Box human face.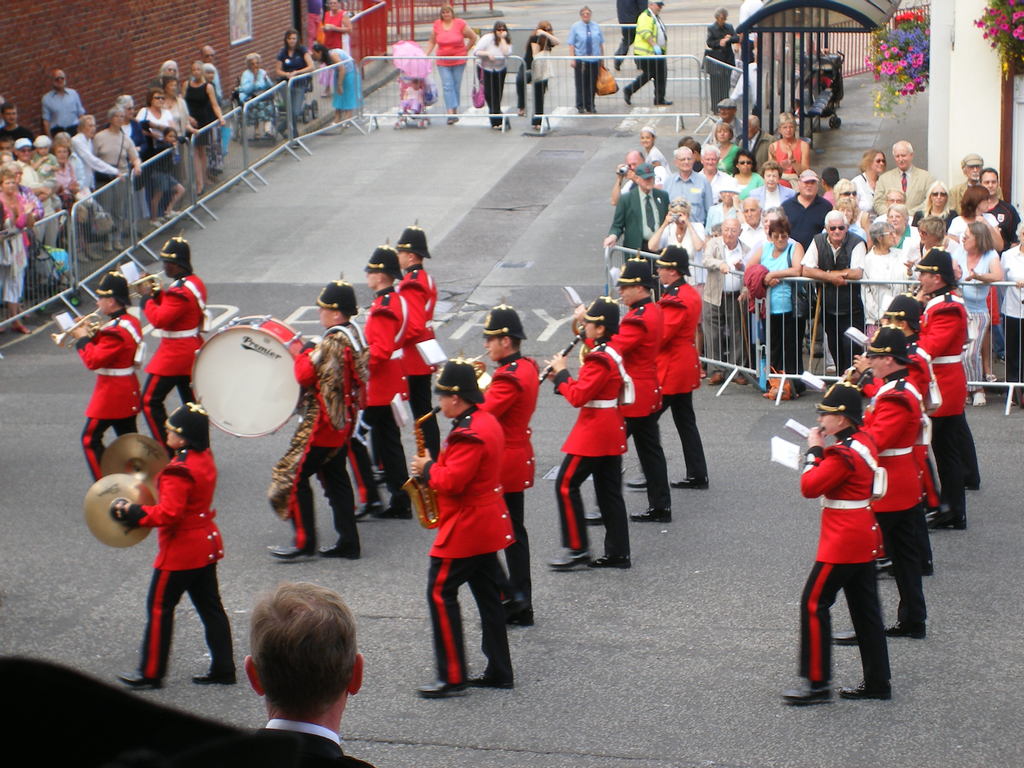
495 22 506 44.
